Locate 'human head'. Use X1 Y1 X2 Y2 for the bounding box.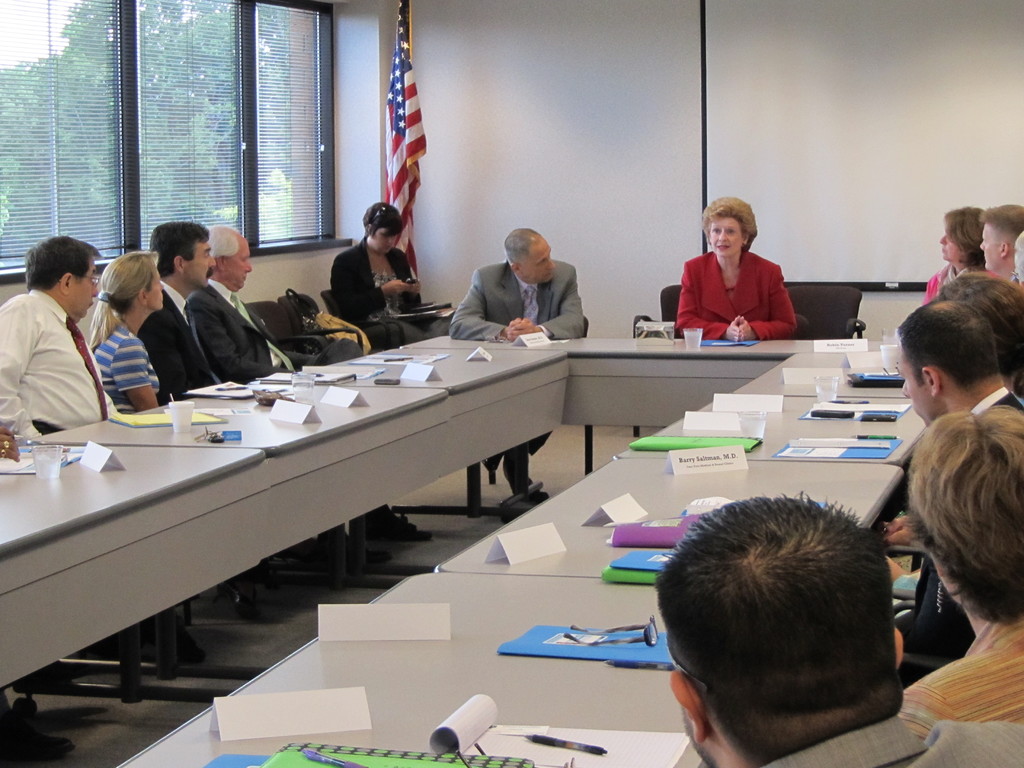
211 228 253 291.
